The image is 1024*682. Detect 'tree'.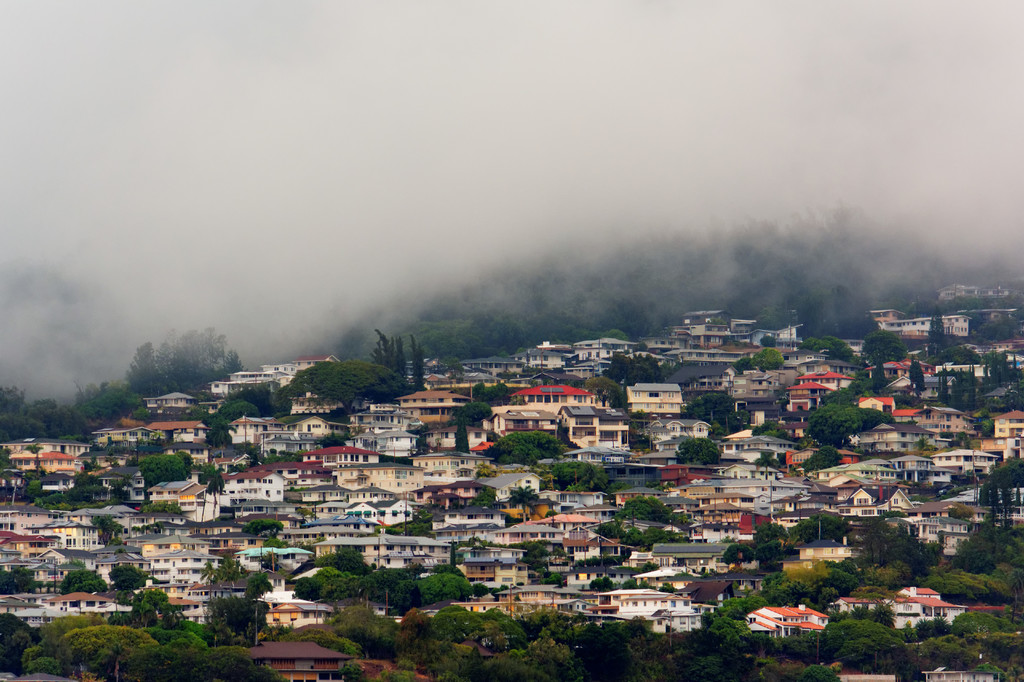
Detection: detection(0, 445, 10, 477).
